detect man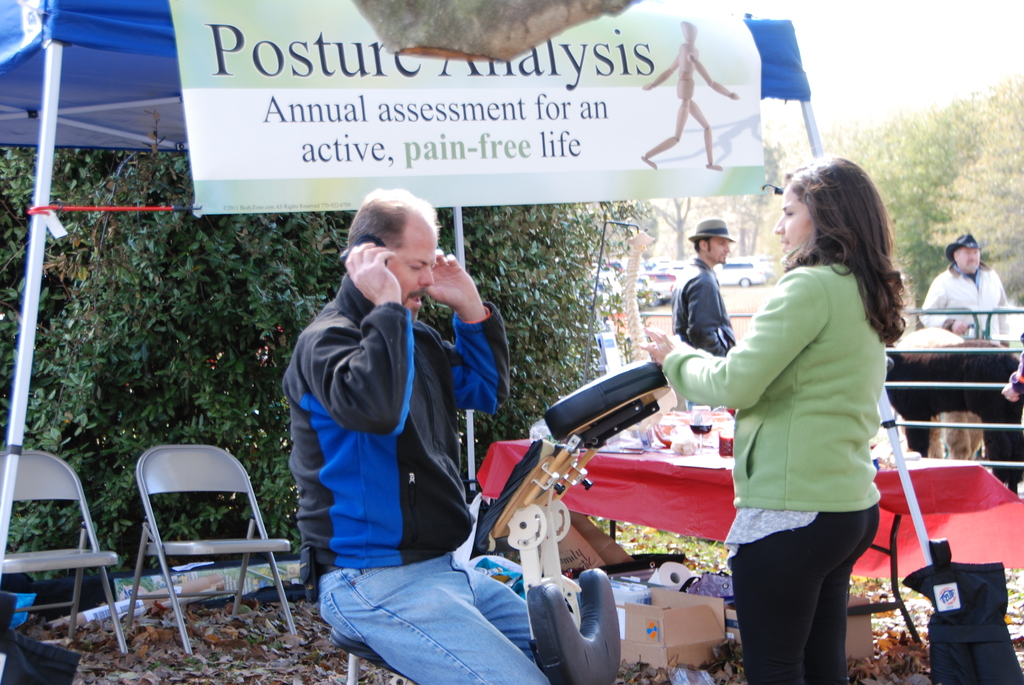
<region>920, 232, 1013, 340</region>
